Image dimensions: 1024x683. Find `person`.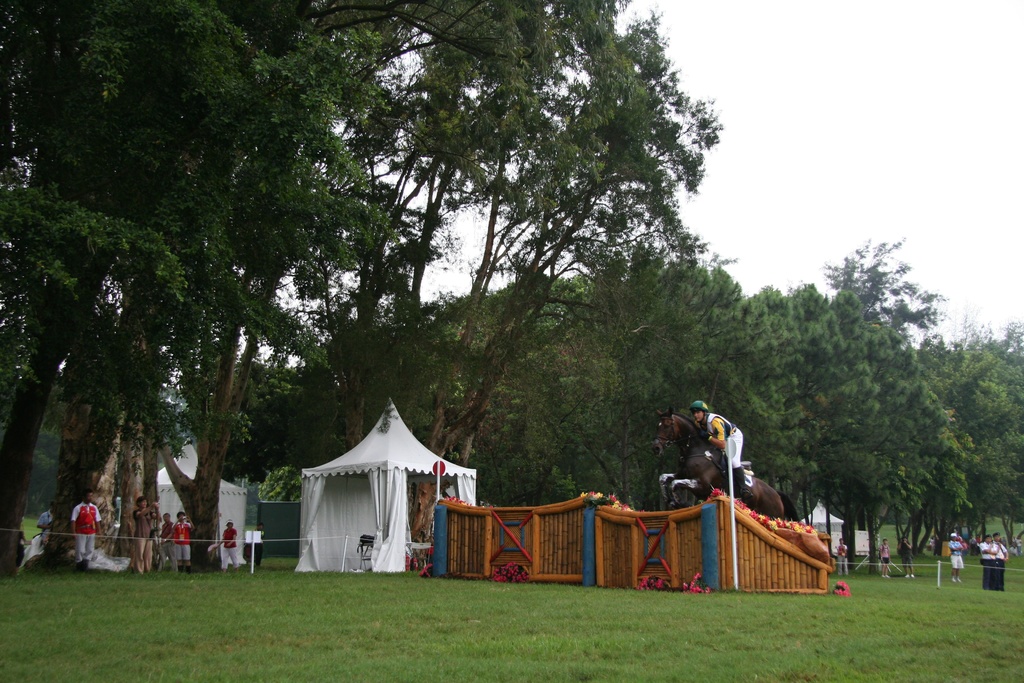
[19, 523, 32, 572].
